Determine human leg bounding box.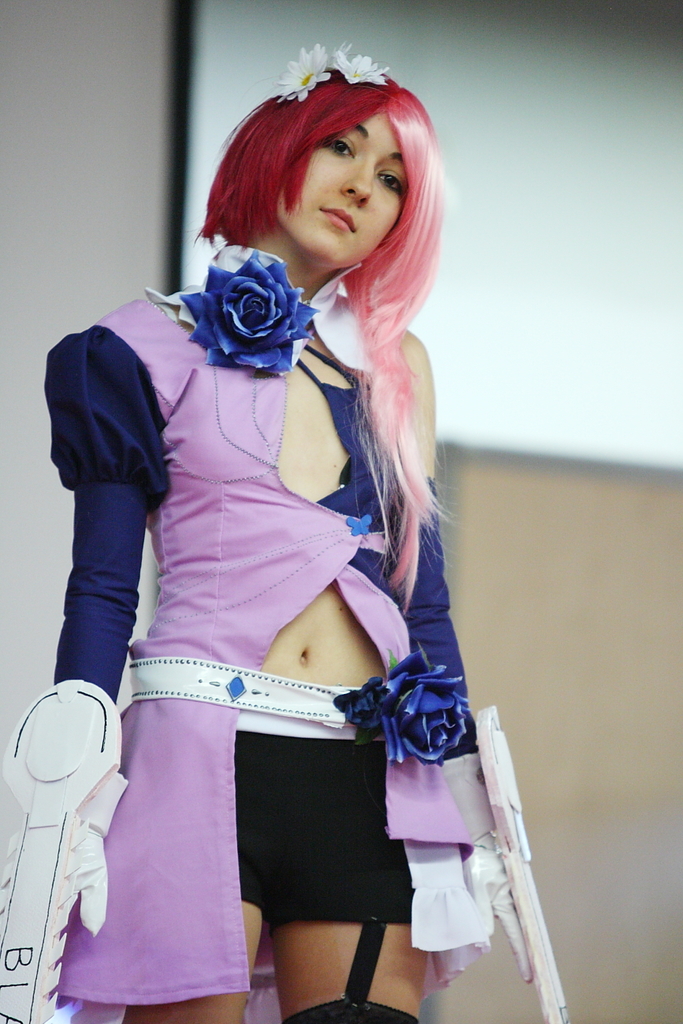
Determined: {"x1": 68, "y1": 722, "x2": 290, "y2": 1023}.
